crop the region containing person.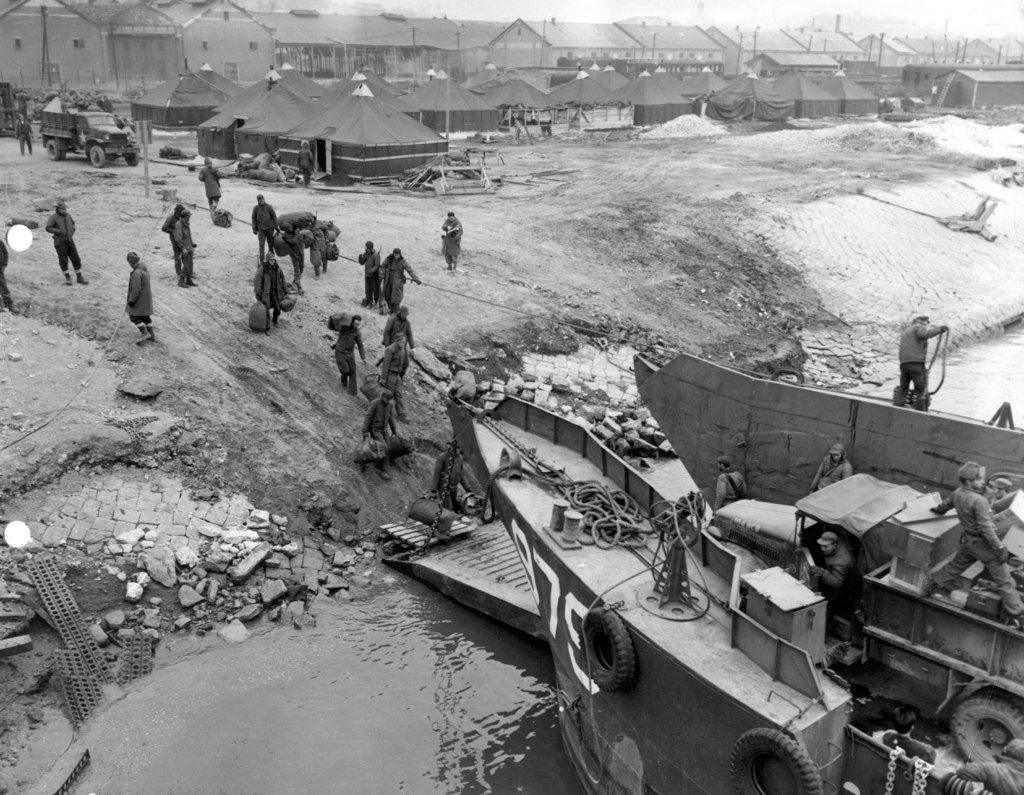
Crop region: l=358, t=239, r=382, b=304.
